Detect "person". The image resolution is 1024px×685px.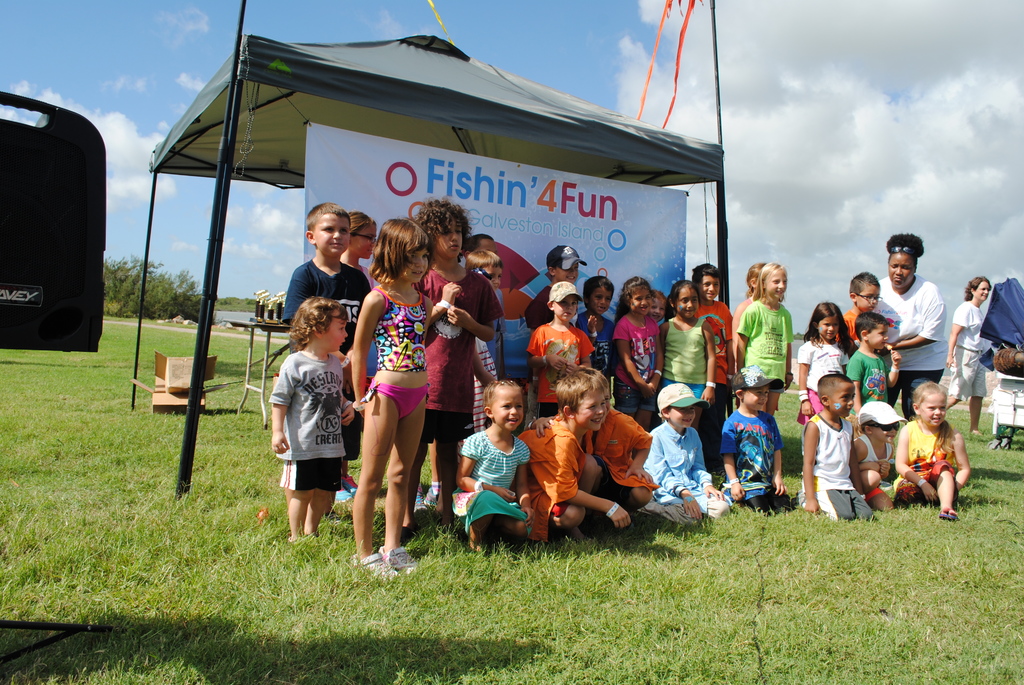
(left=688, top=258, right=742, bottom=426).
